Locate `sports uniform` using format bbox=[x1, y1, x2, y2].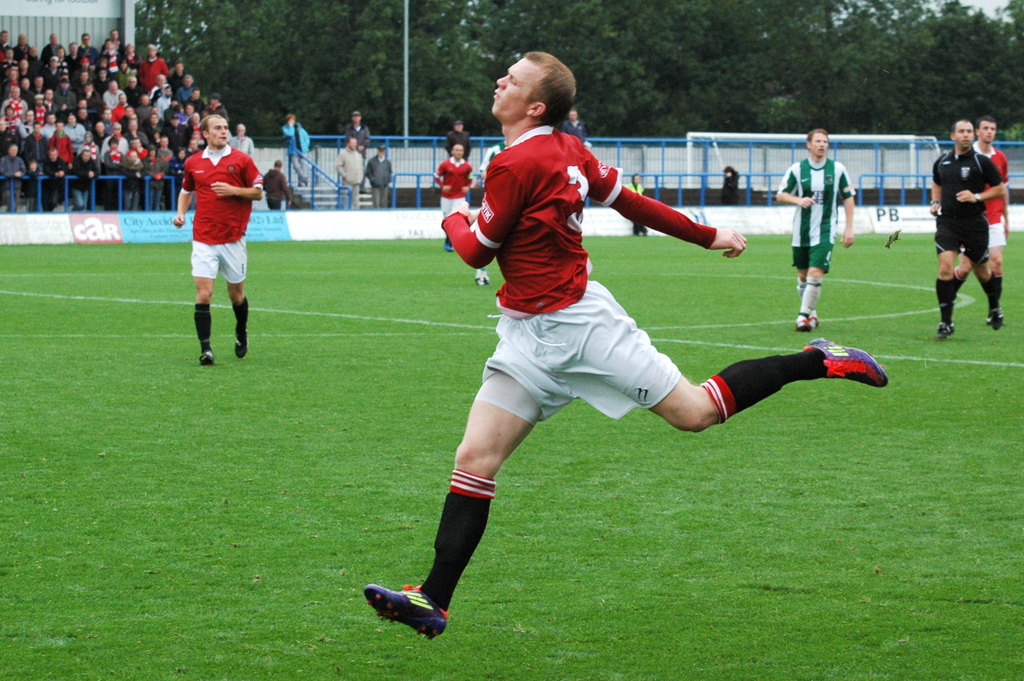
bbox=[436, 161, 475, 217].
